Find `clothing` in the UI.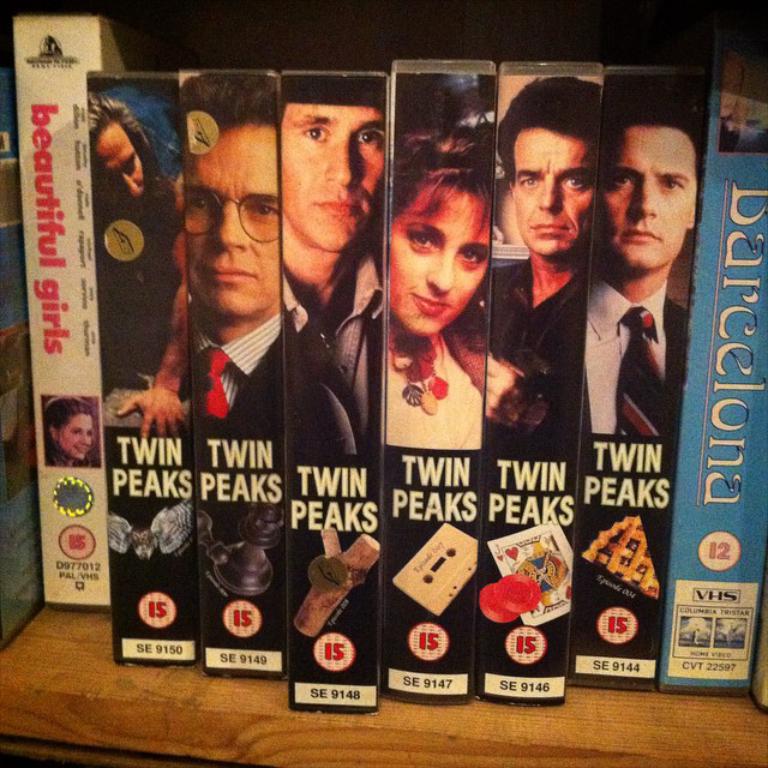
UI element at crop(92, 172, 184, 390).
